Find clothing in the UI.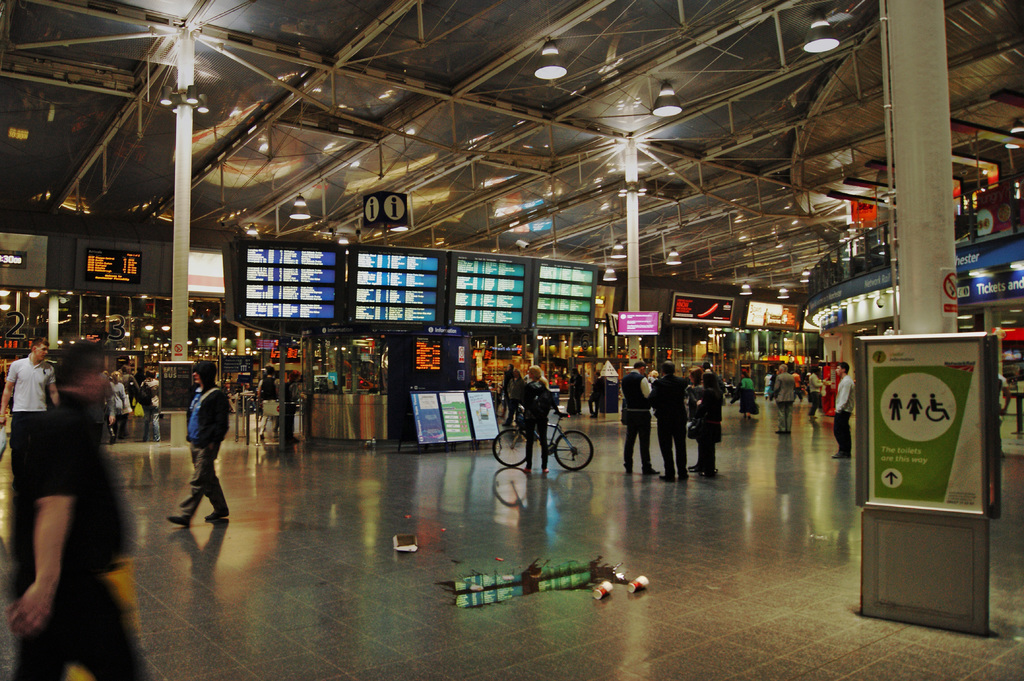
UI element at {"x1": 689, "y1": 382, "x2": 723, "y2": 474}.
